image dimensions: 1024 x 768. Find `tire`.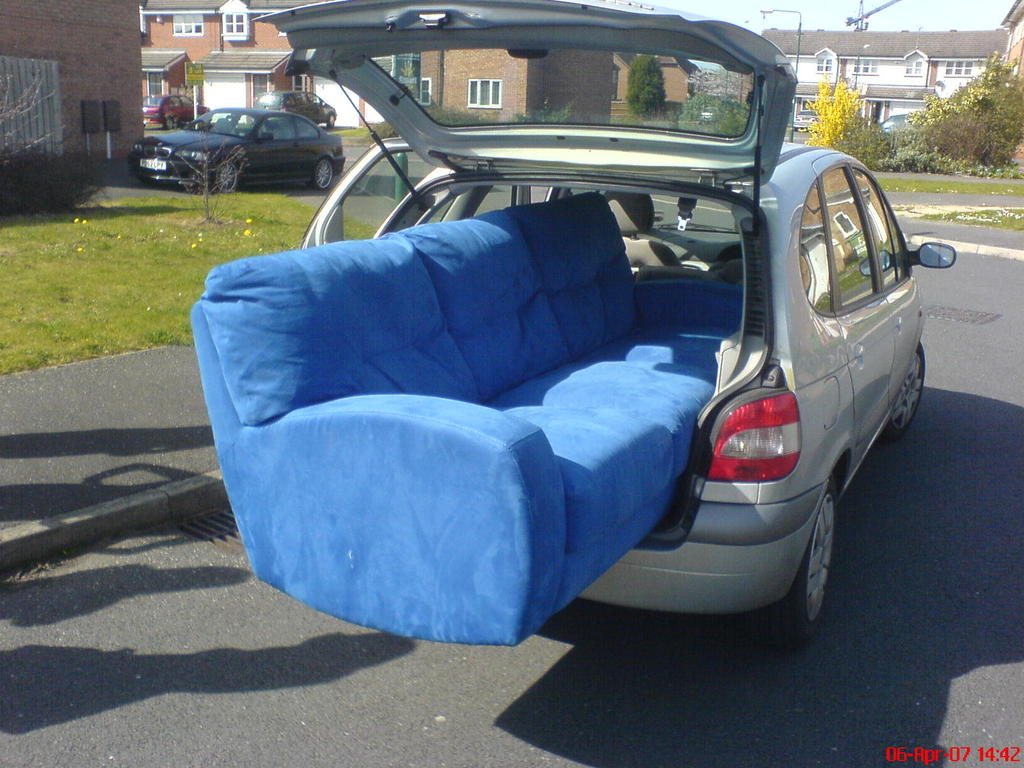
bbox=(881, 328, 932, 442).
